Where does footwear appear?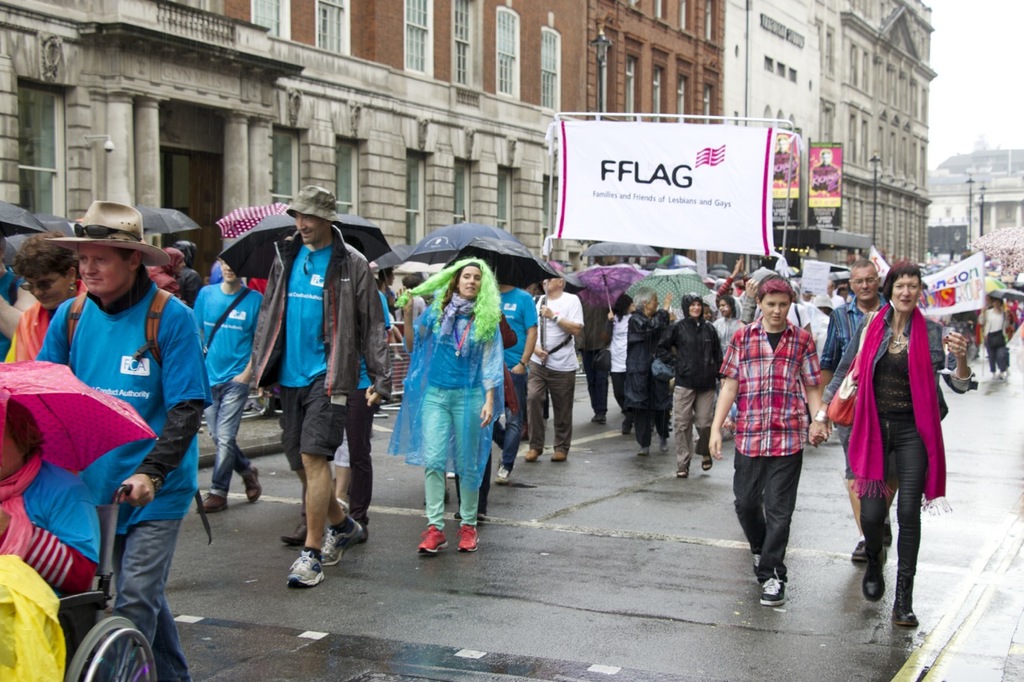
Appears at (638,442,648,458).
